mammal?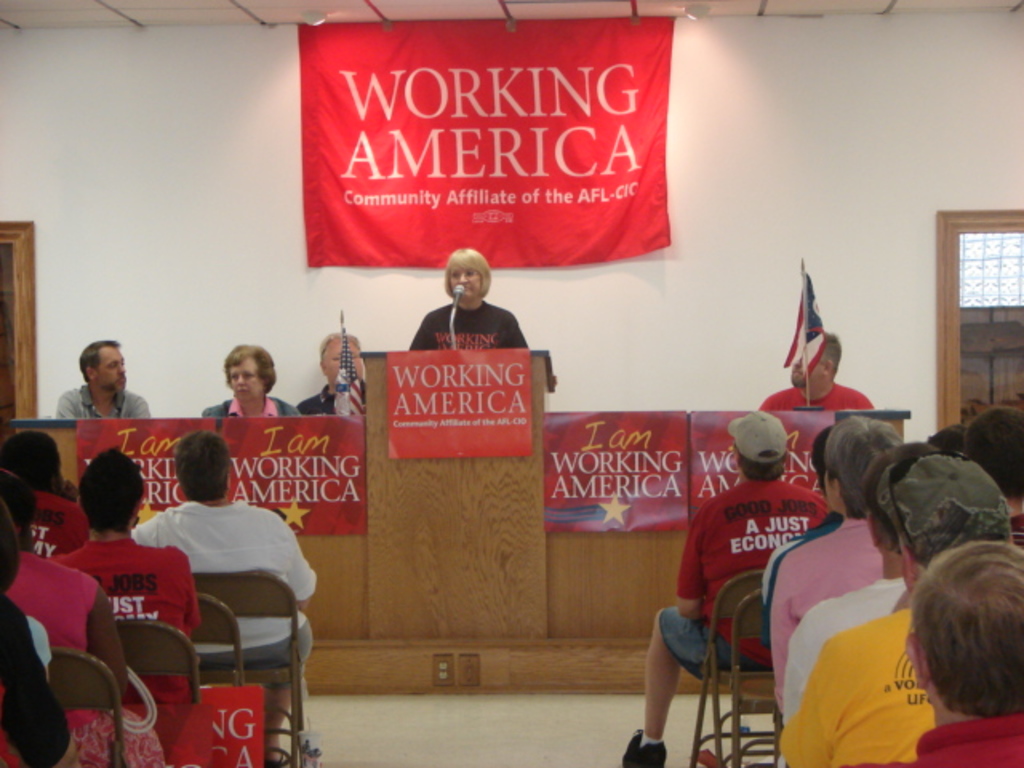
box=[134, 406, 341, 767]
